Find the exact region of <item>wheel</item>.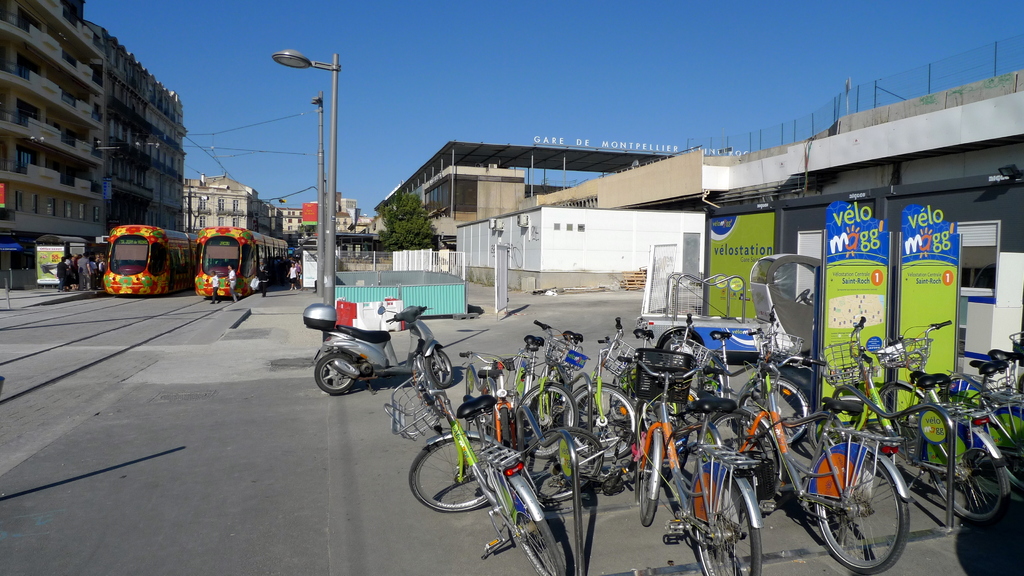
Exact region: bbox(688, 459, 764, 575).
